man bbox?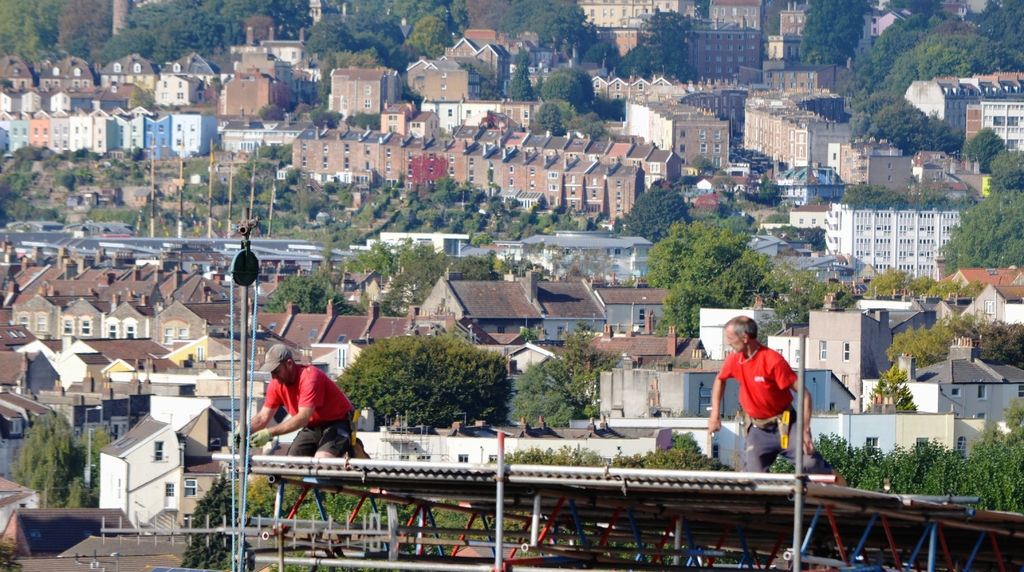
705,309,847,493
